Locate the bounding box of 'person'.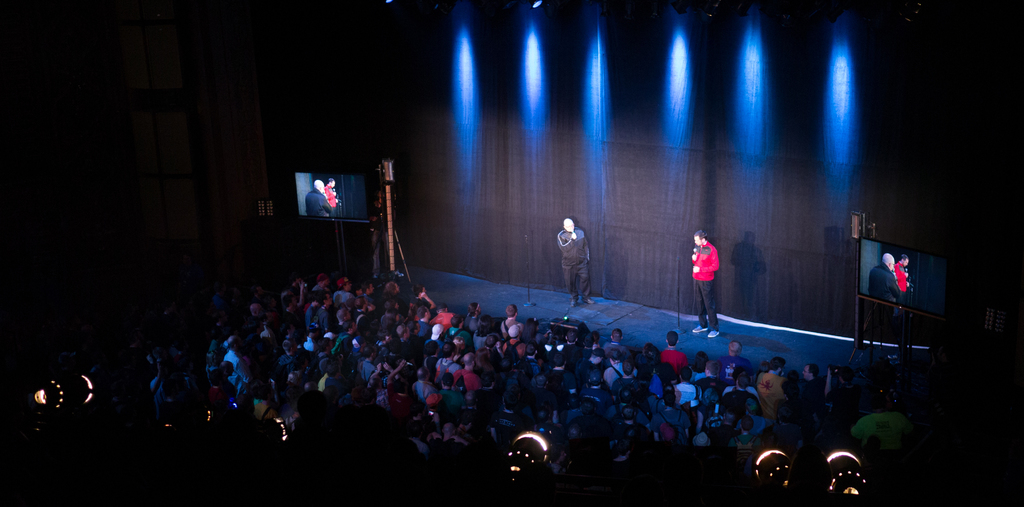
Bounding box: detection(304, 174, 335, 219).
